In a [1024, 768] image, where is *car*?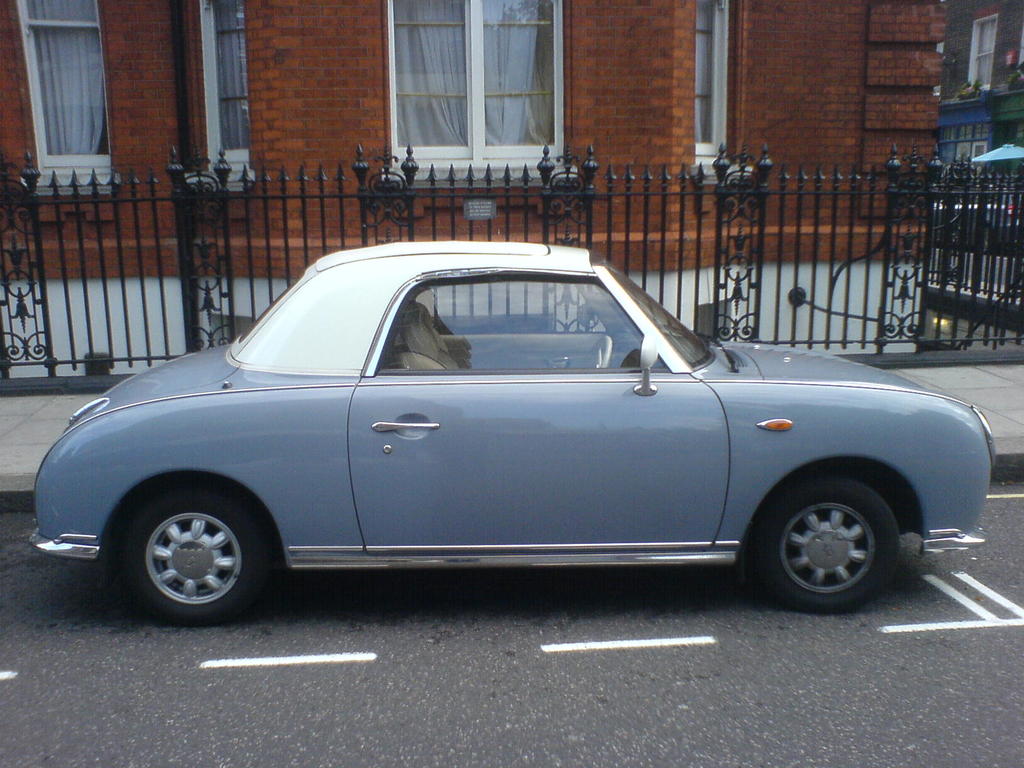
[x1=20, y1=243, x2=991, y2=623].
